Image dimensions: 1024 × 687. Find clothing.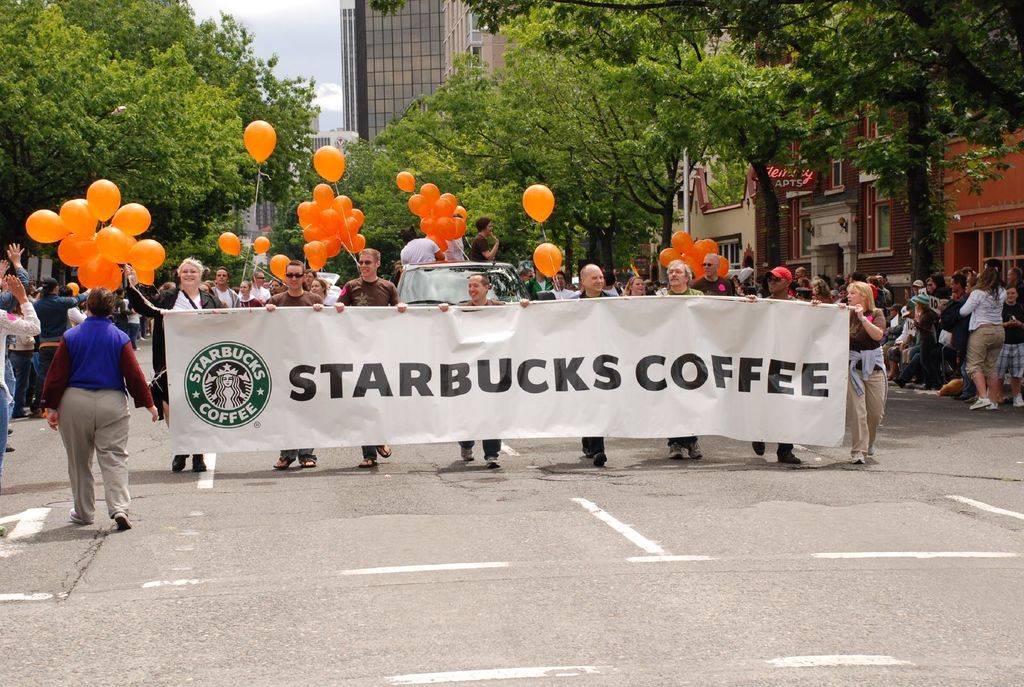
bbox=[959, 287, 1006, 375].
